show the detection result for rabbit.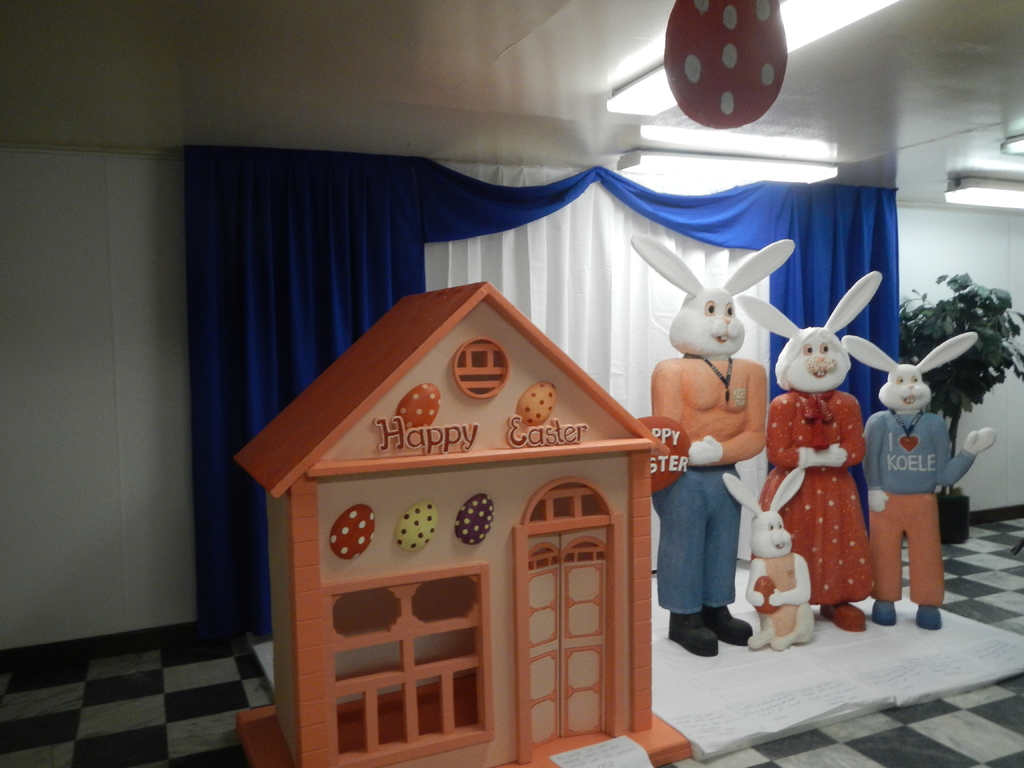
631,240,792,355.
